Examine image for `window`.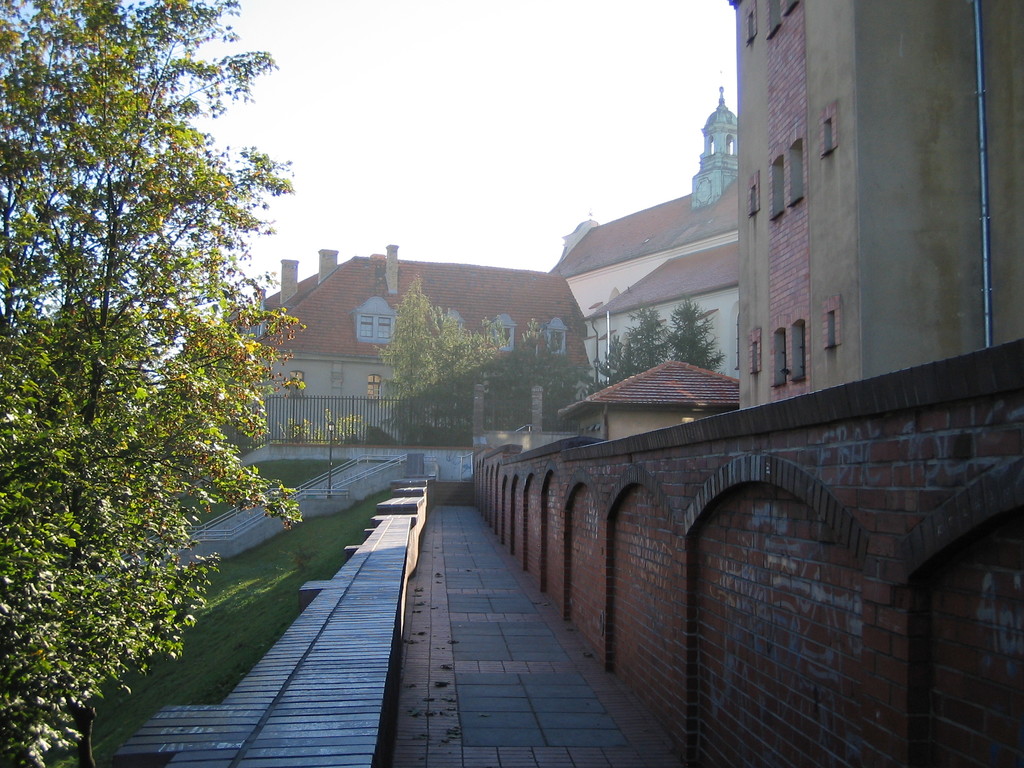
Examination result: [left=288, top=369, right=305, bottom=397].
